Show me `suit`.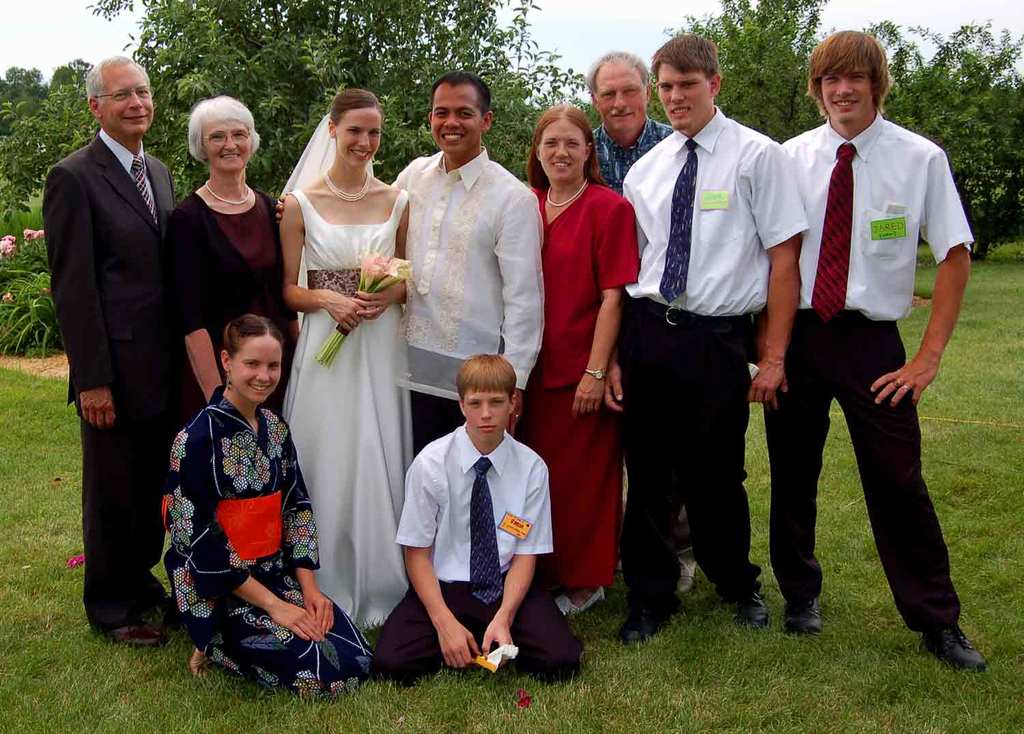
`suit` is here: rect(41, 45, 197, 642).
